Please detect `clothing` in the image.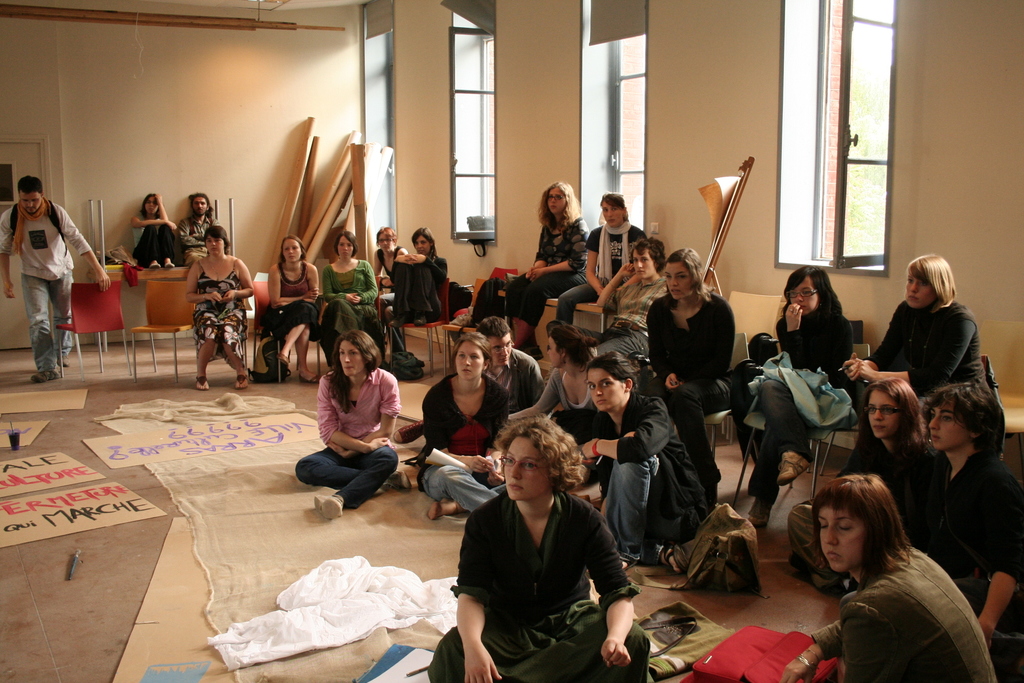
box(388, 254, 444, 331).
